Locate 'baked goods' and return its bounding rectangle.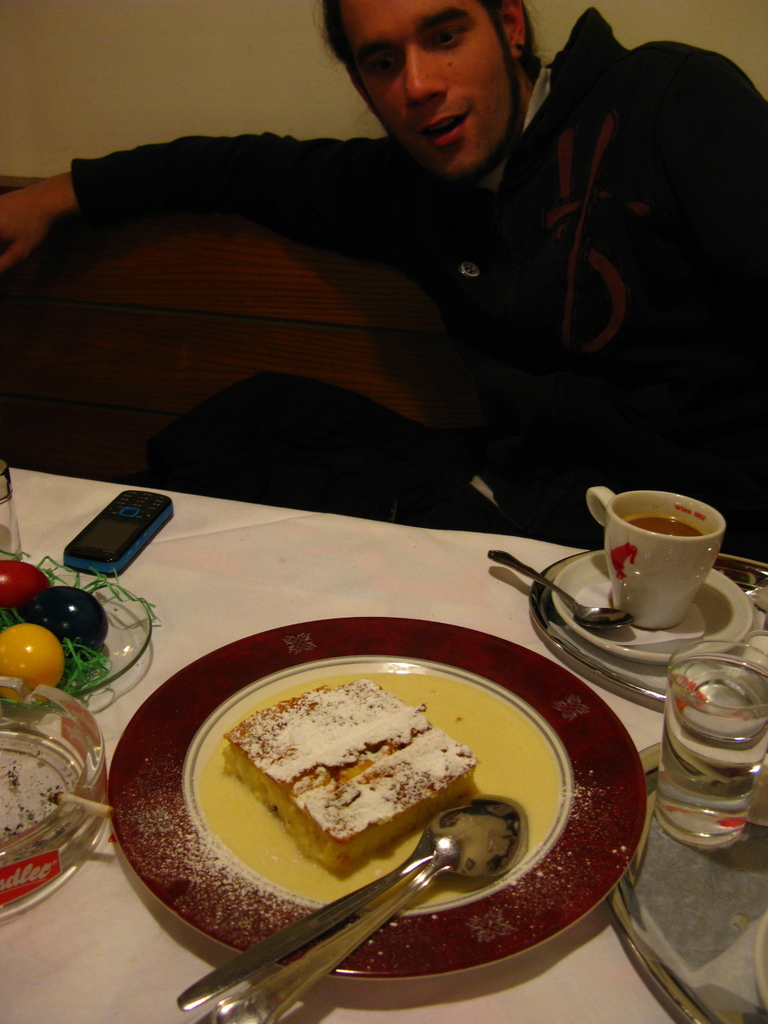
locate(238, 672, 422, 819).
